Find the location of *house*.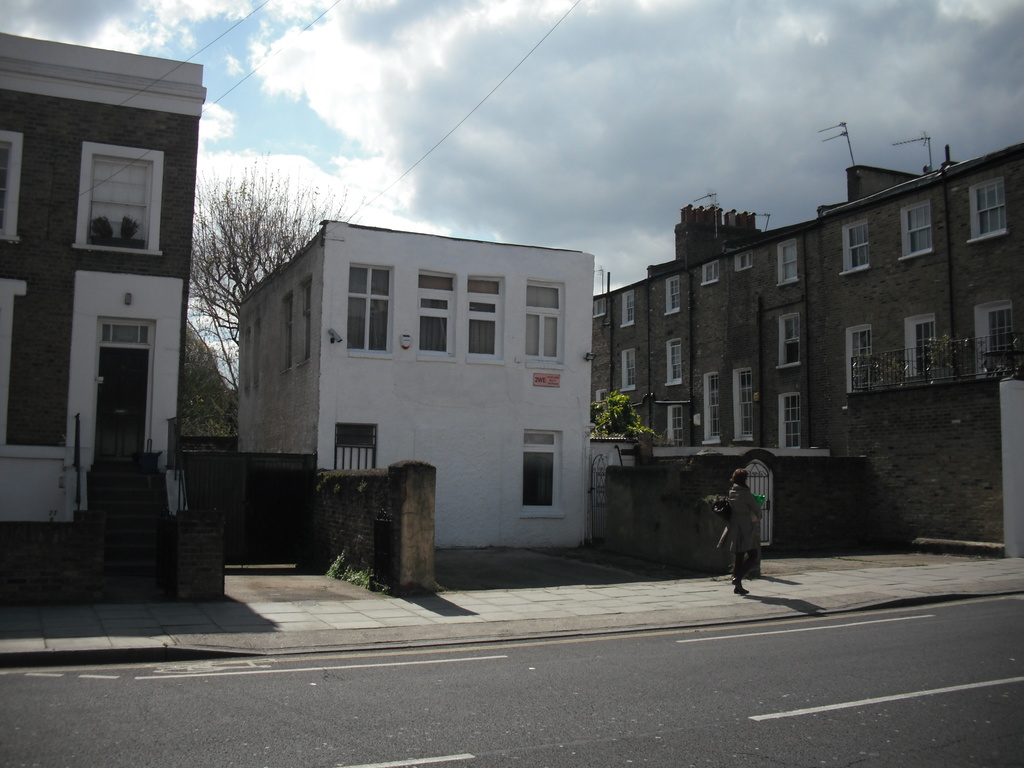
Location: box(0, 27, 211, 595).
